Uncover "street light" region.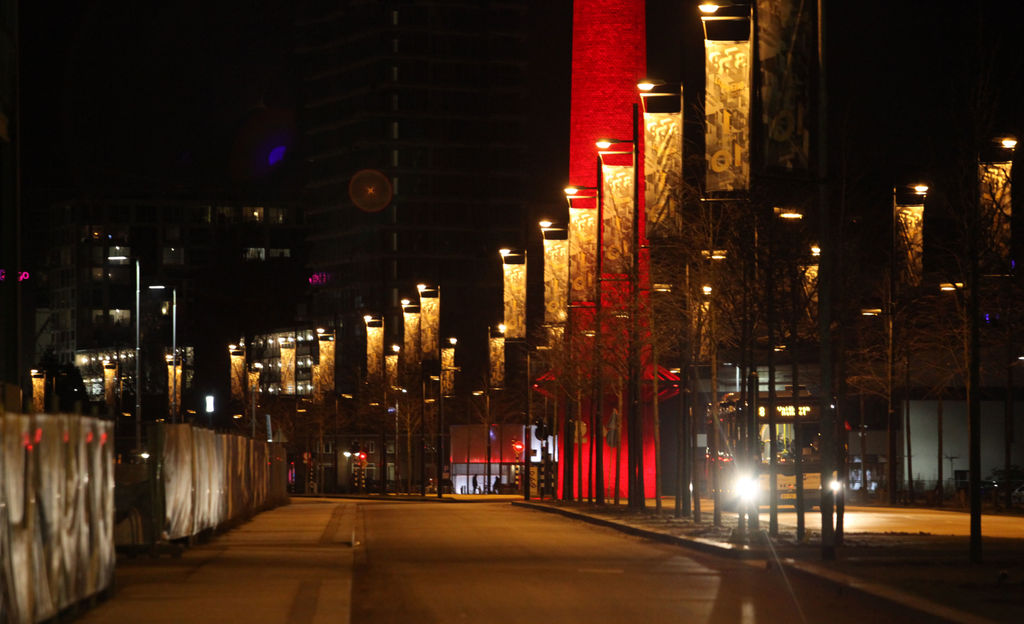
Uncovered: <region>887, 182, 930, 508</region>.
